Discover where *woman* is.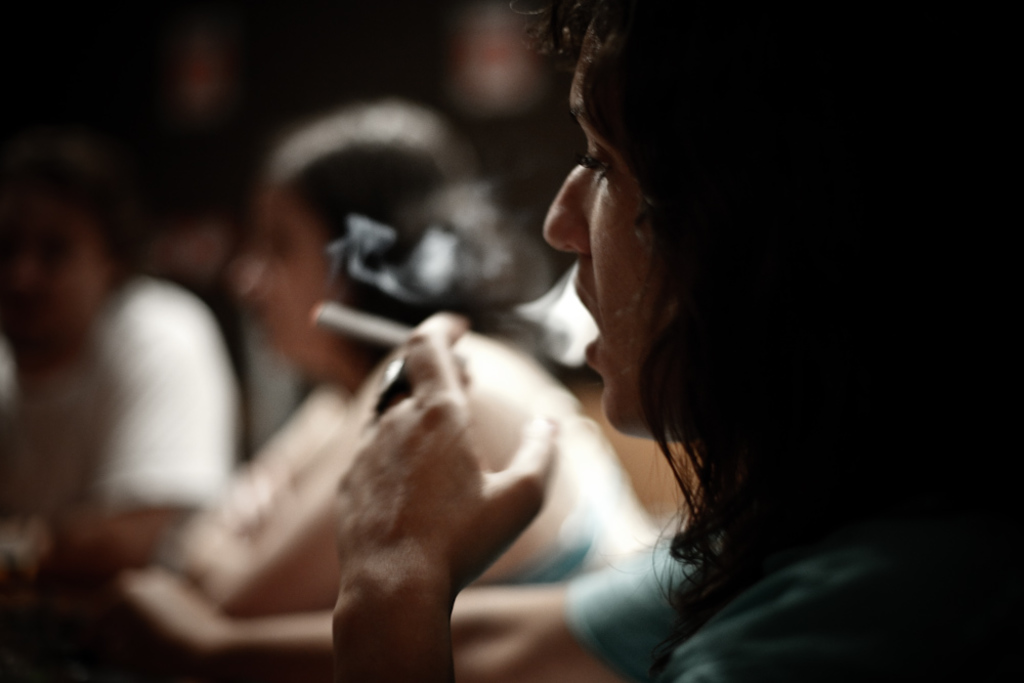
Discovered at l=136, t=96, r=660, b=618.
